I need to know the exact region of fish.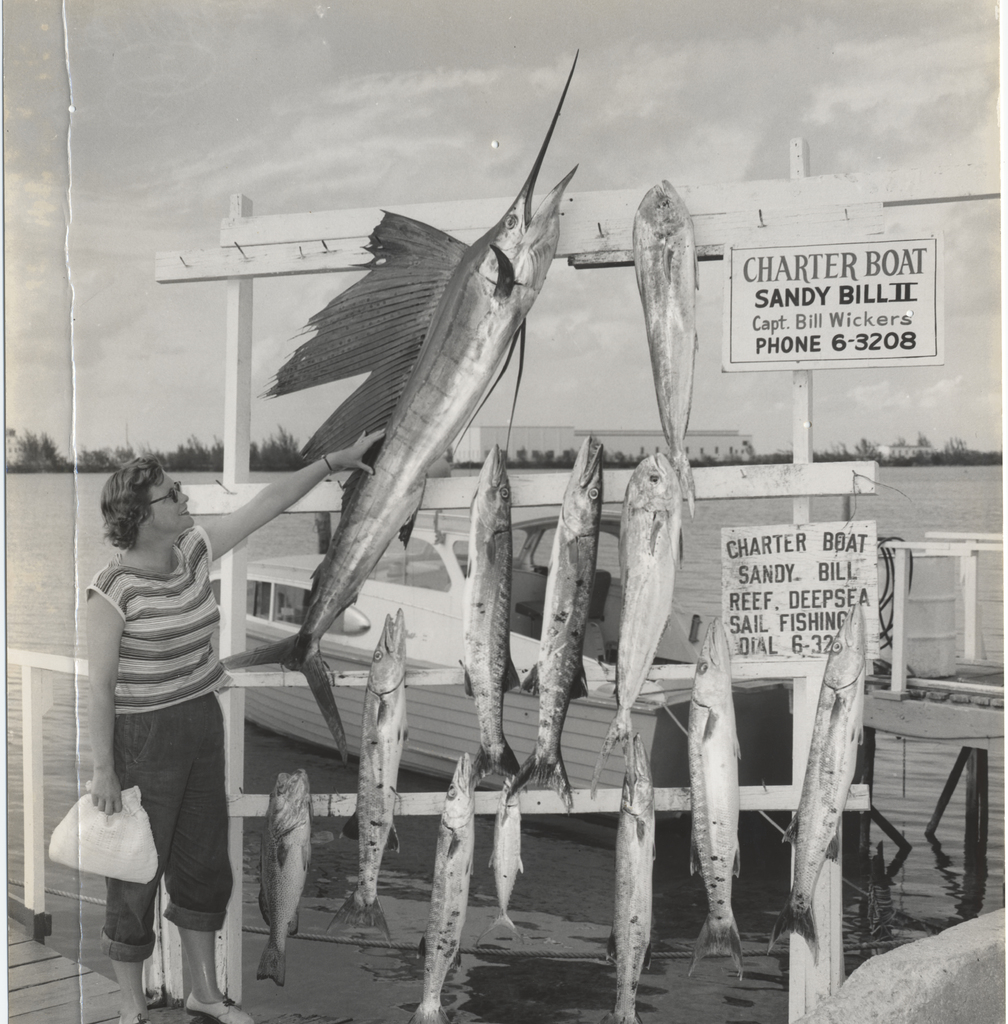
Region: box=[776, 590, 865, 954].
